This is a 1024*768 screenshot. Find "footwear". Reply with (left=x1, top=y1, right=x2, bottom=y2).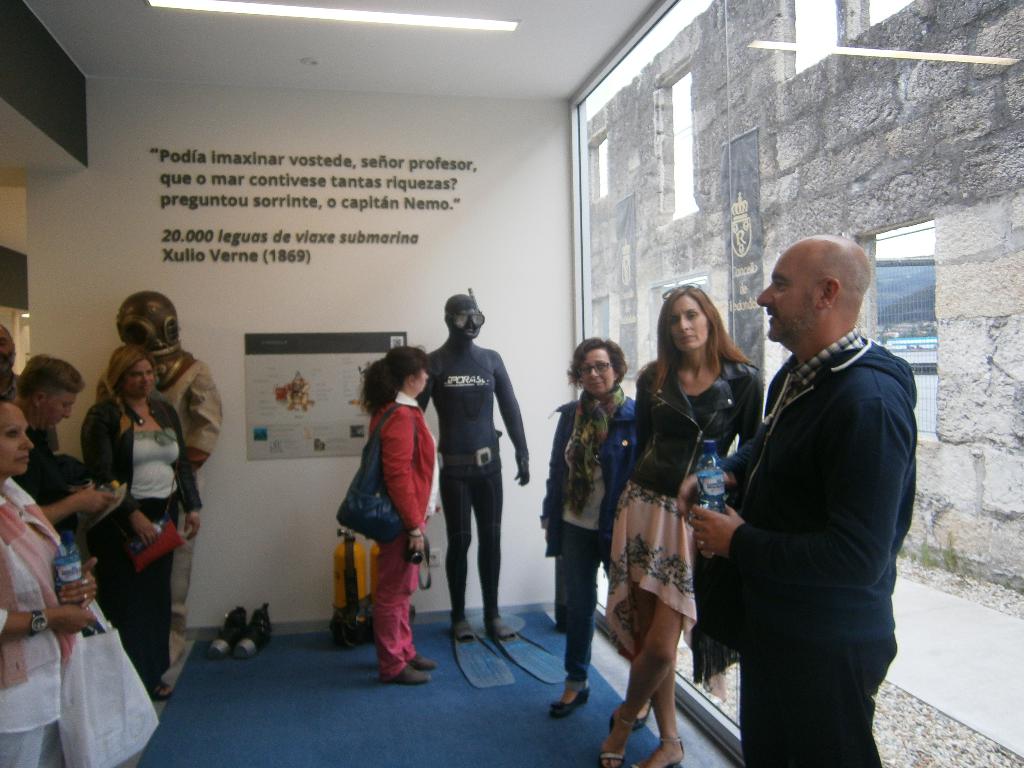
(left=630, top=736, right=683, bottom=767).
